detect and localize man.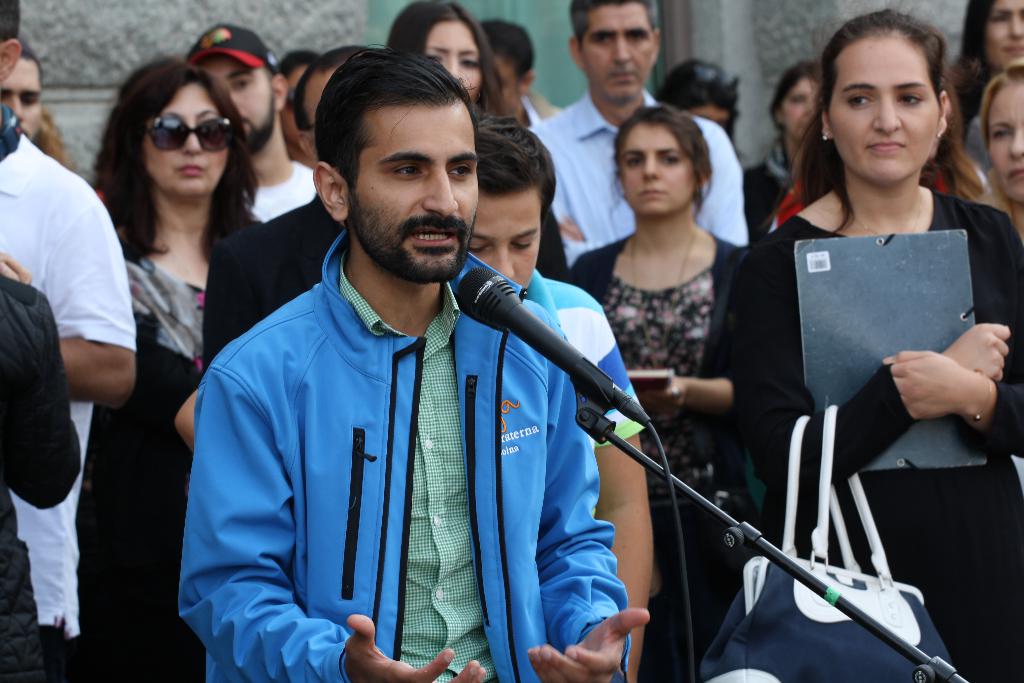
Localized at pyautogui.locateOnScreen(471, 20, 541, 136).
